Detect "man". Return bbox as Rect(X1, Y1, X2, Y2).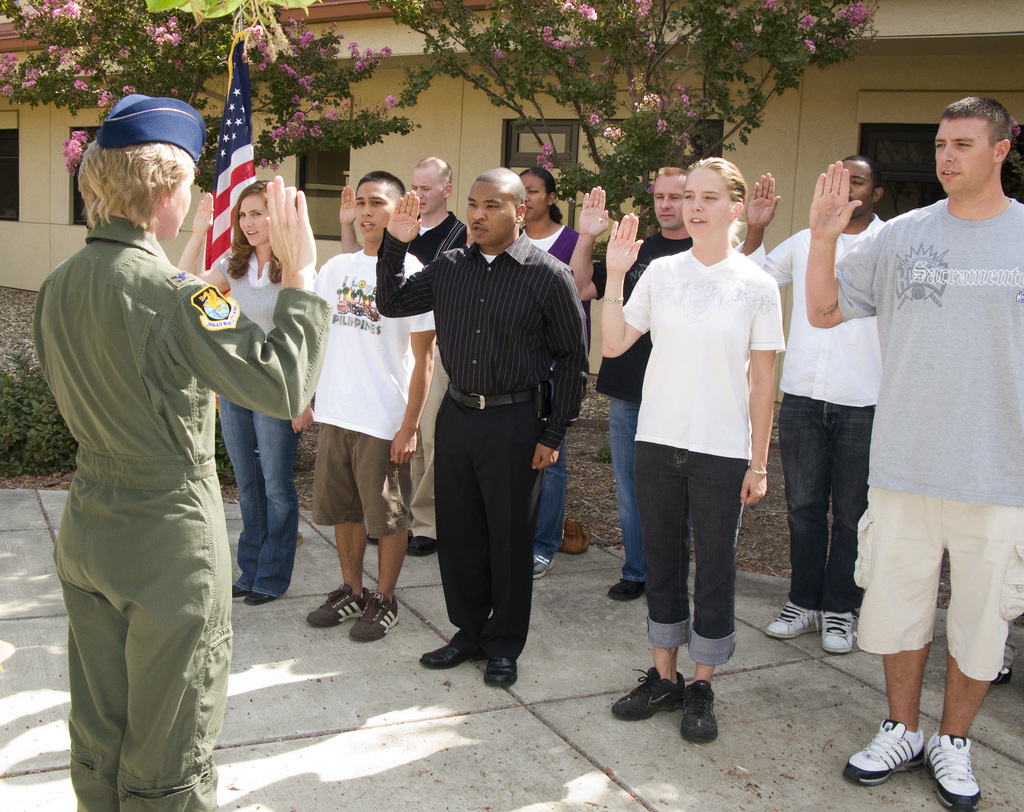
Rect(828, 74, 1015, 782).
